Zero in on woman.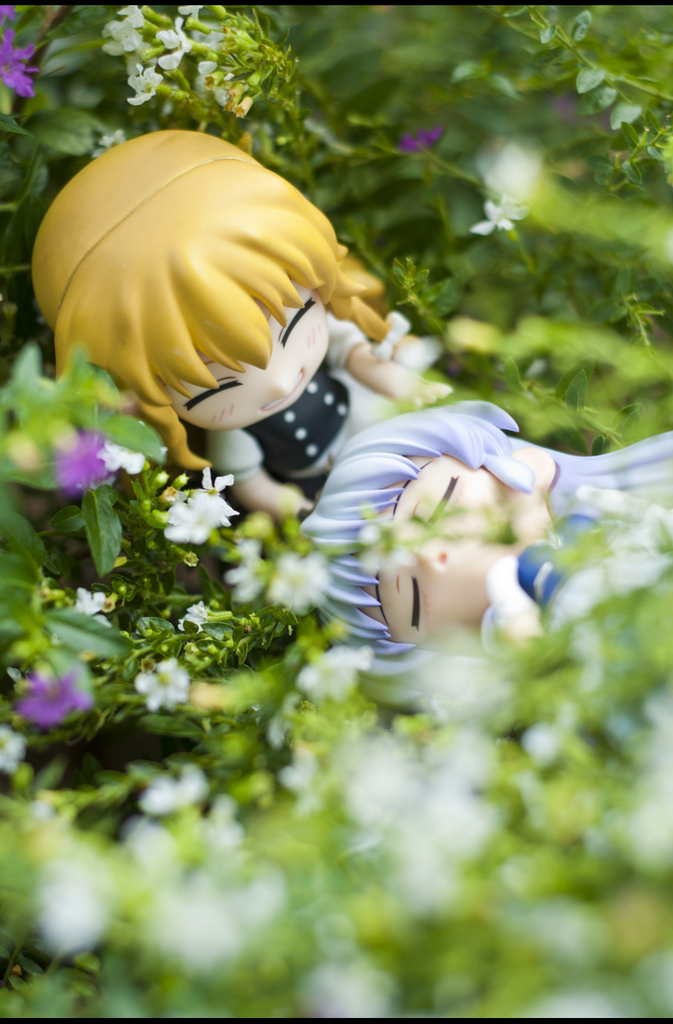
Zeroed in: bbox=(25, 125, 454, 540).
